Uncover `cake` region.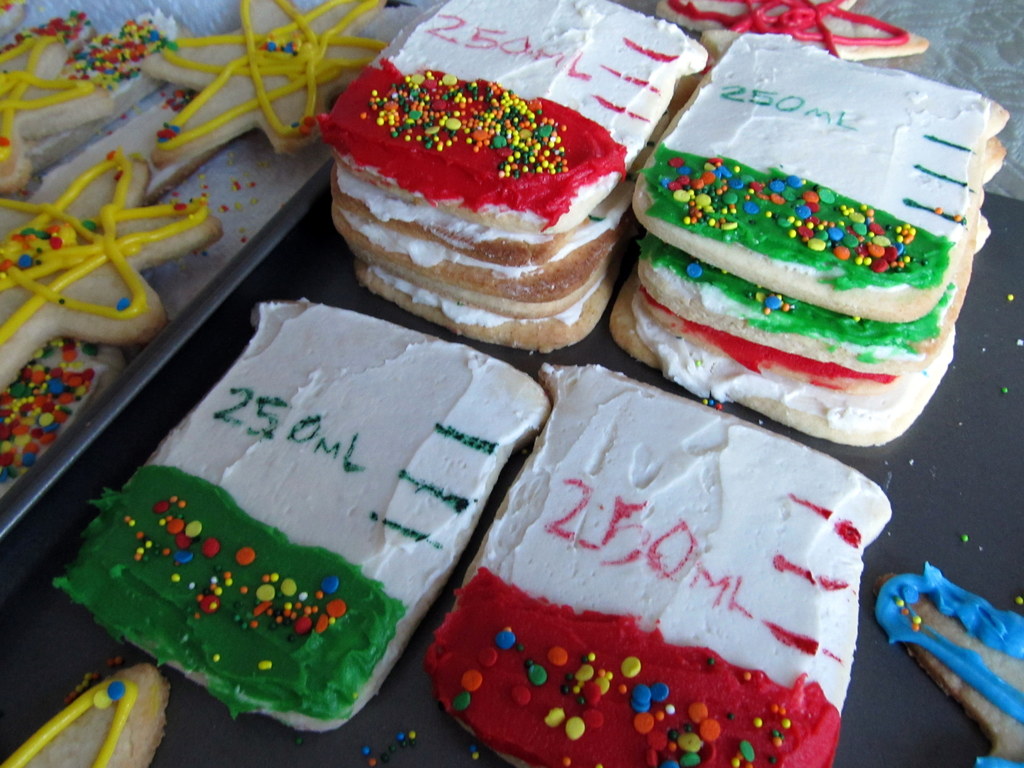
Uncovered: 320/198/614/309.
